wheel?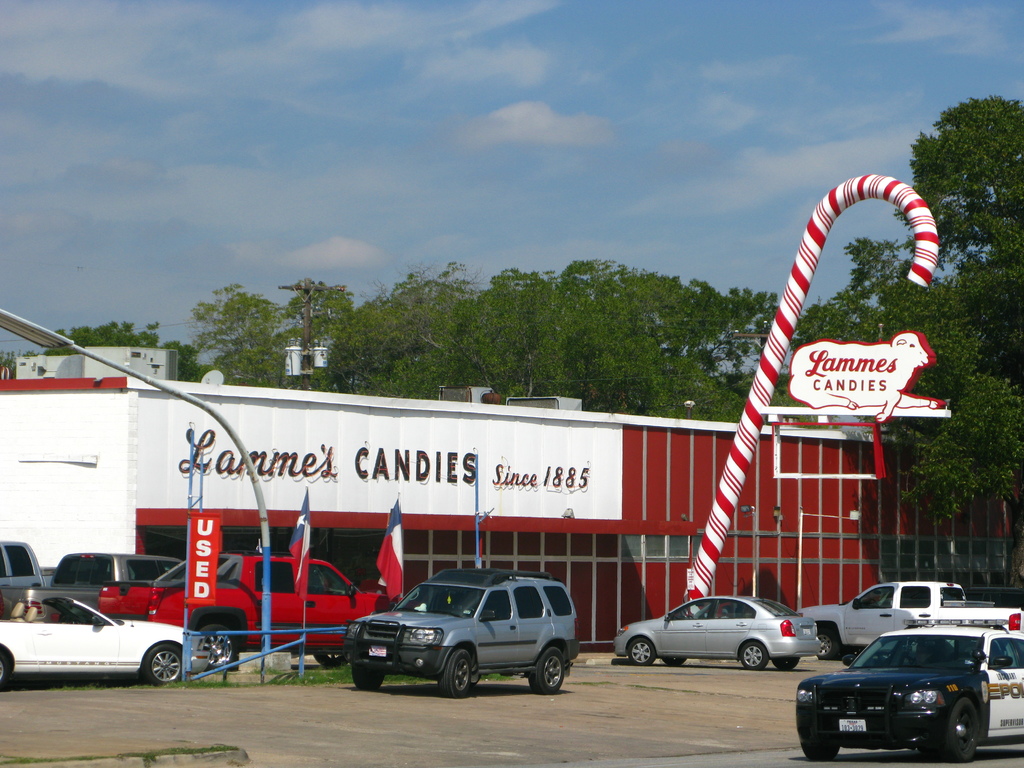
[left=802, top=742, right=840, bottom=761]
